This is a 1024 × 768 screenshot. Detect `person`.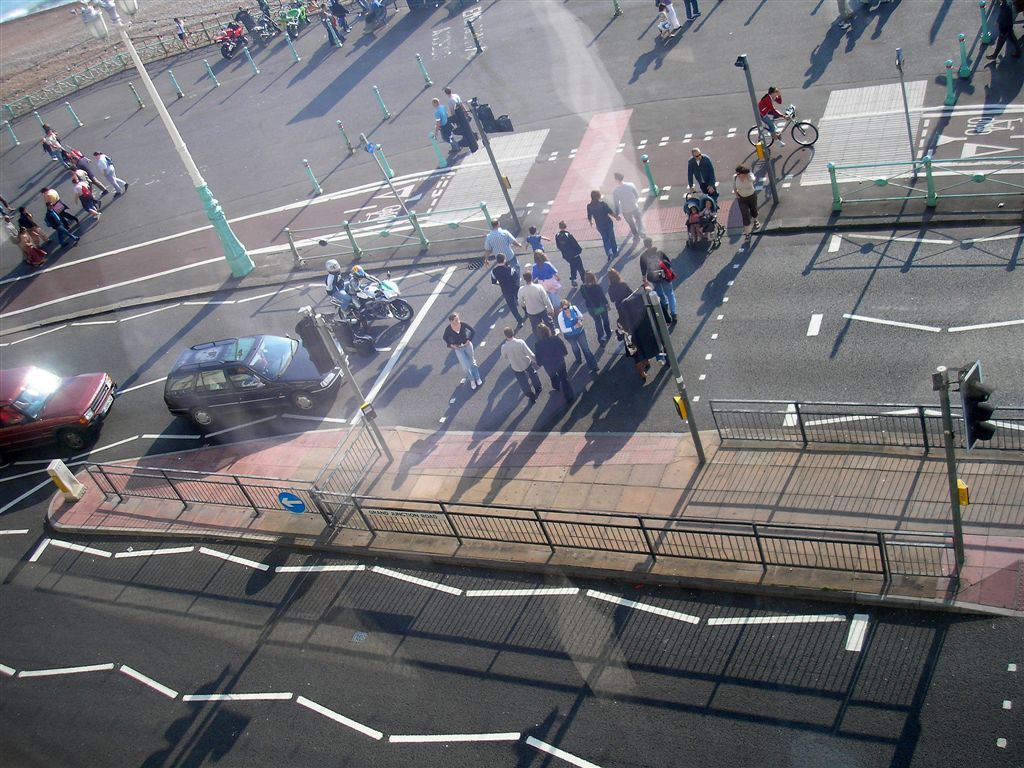
crop(479, 225, 527, 280).
